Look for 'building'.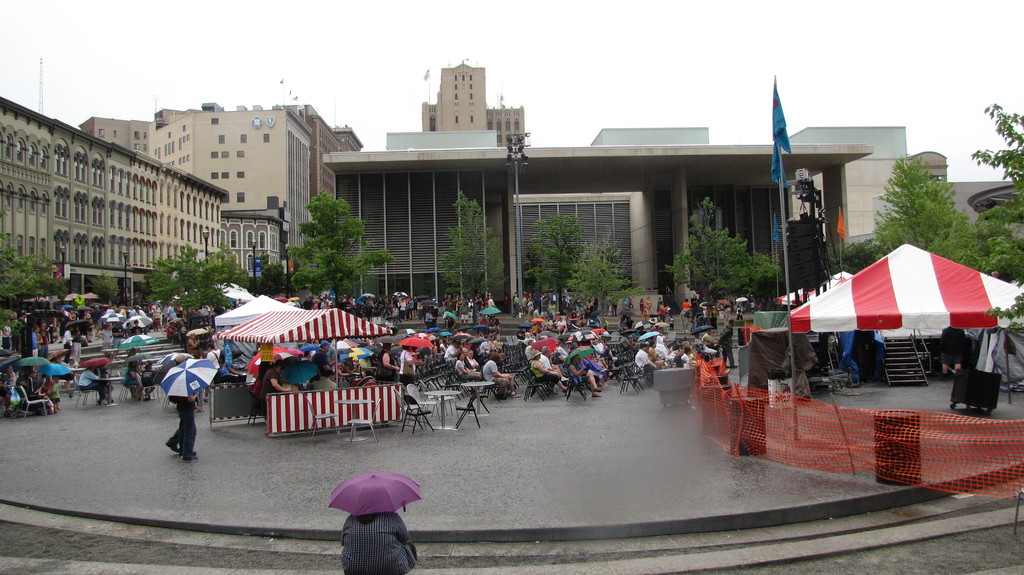
Found: box=[0, 97, 289, 311].
